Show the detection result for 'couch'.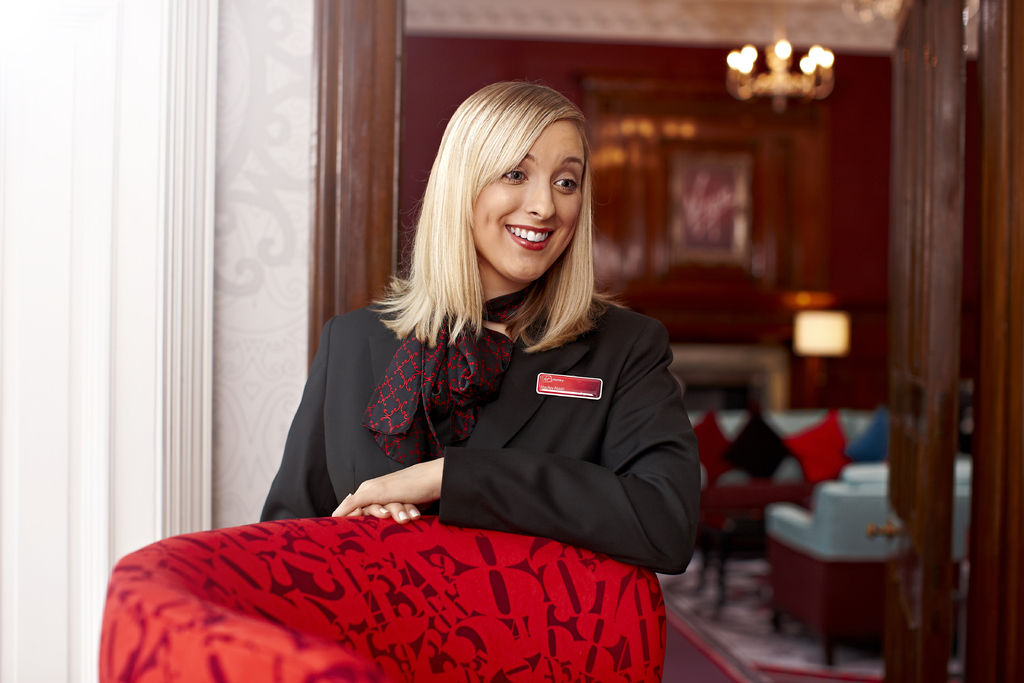
[x1=684, y1=407, x2=972, y2=670].
